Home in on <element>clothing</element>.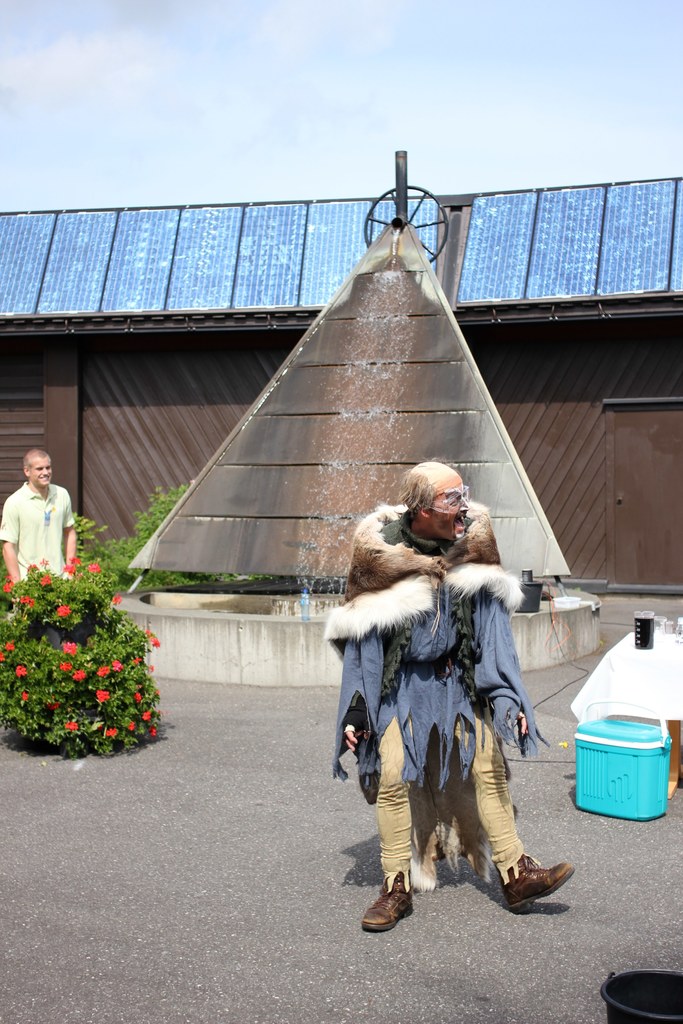
Homed in at (322,500,555,895).
